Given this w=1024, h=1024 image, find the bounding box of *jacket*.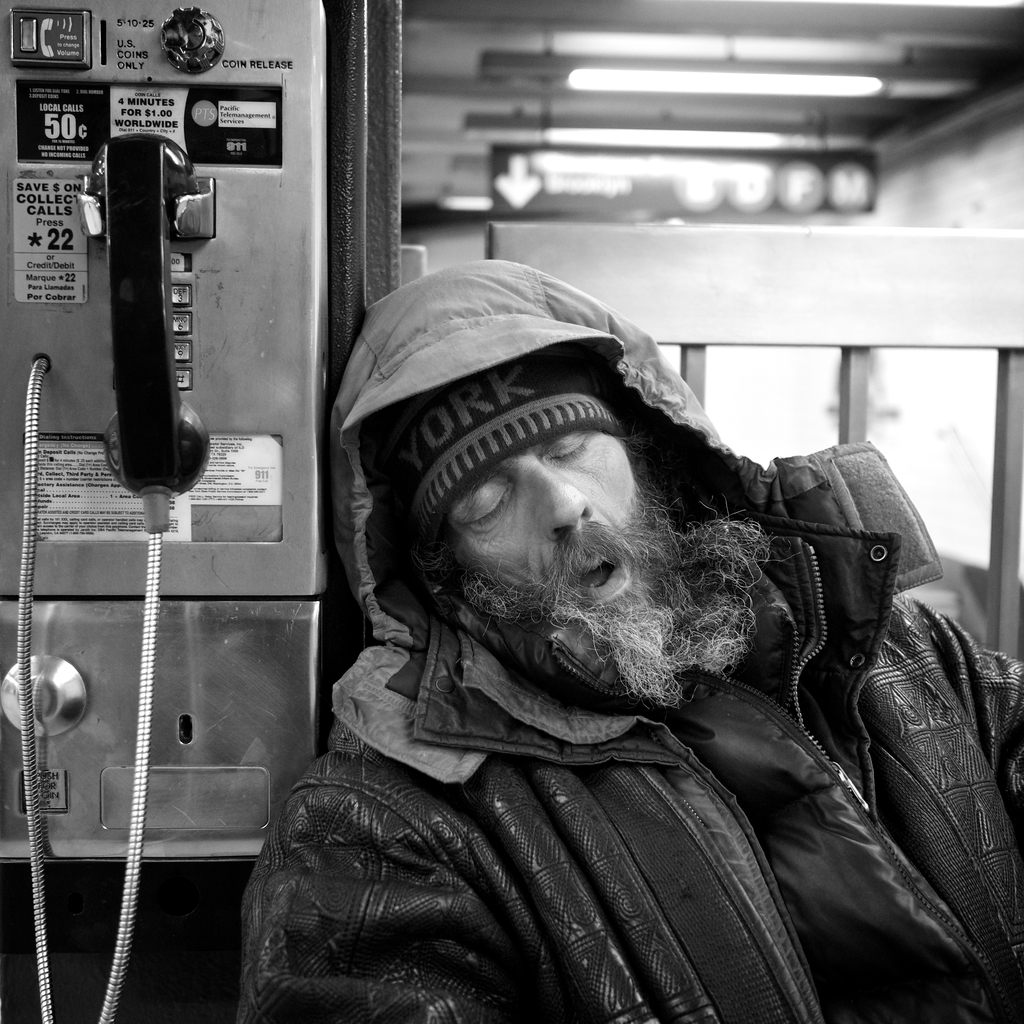
<region>170, 284, 977, 1011</region>.
